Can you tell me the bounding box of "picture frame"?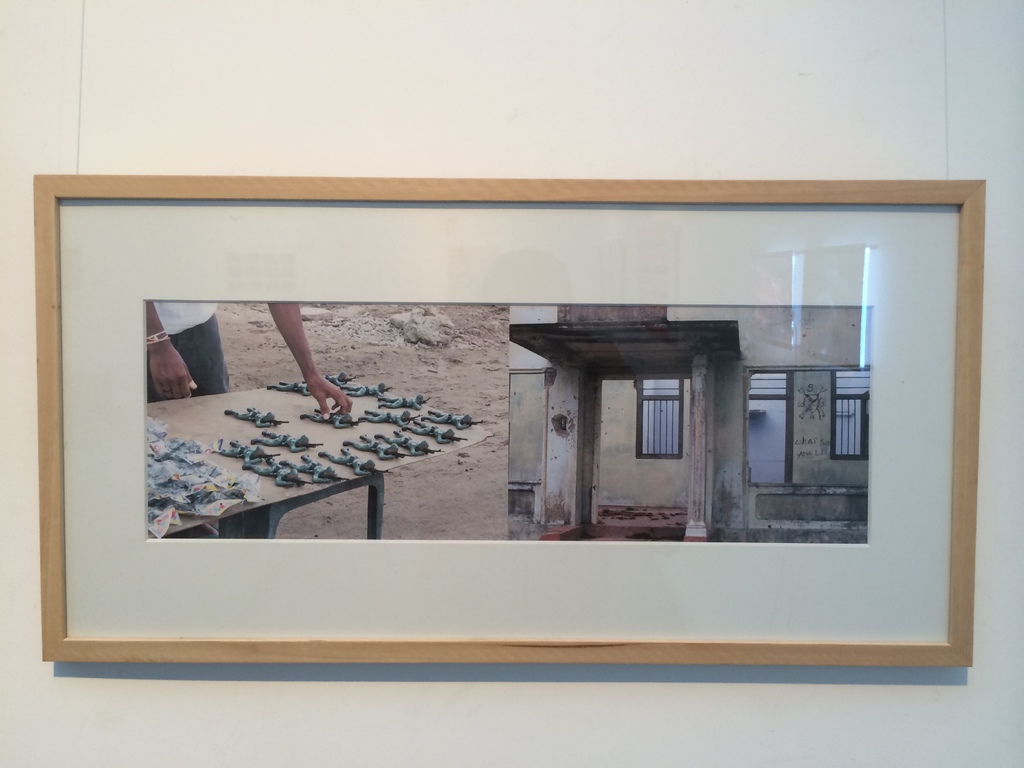
(31,168,988,667).
